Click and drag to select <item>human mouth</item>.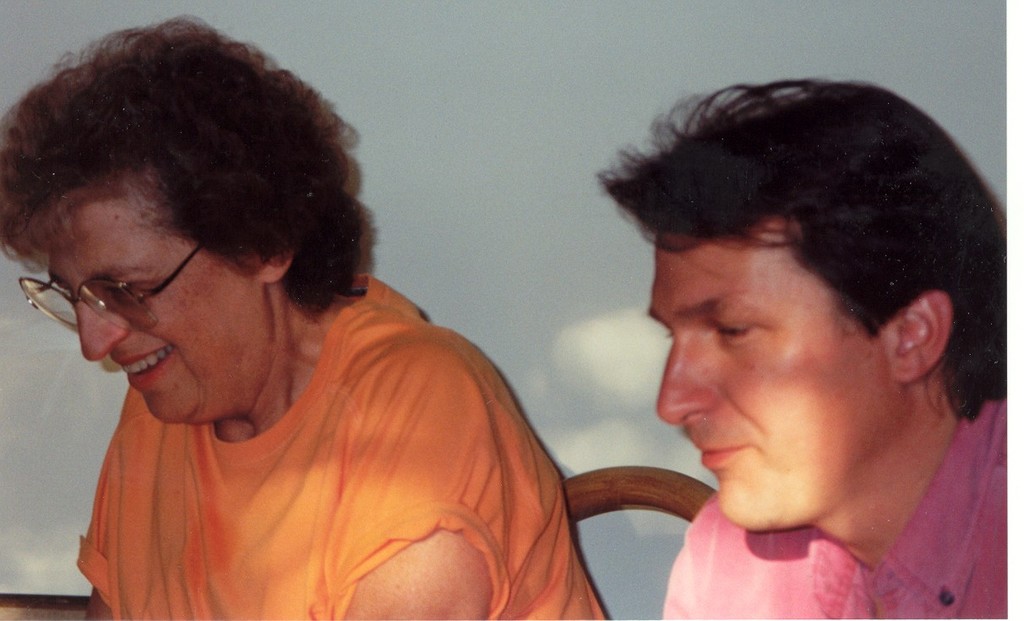
Selection: bbox=[701, 427, 757, 484].
